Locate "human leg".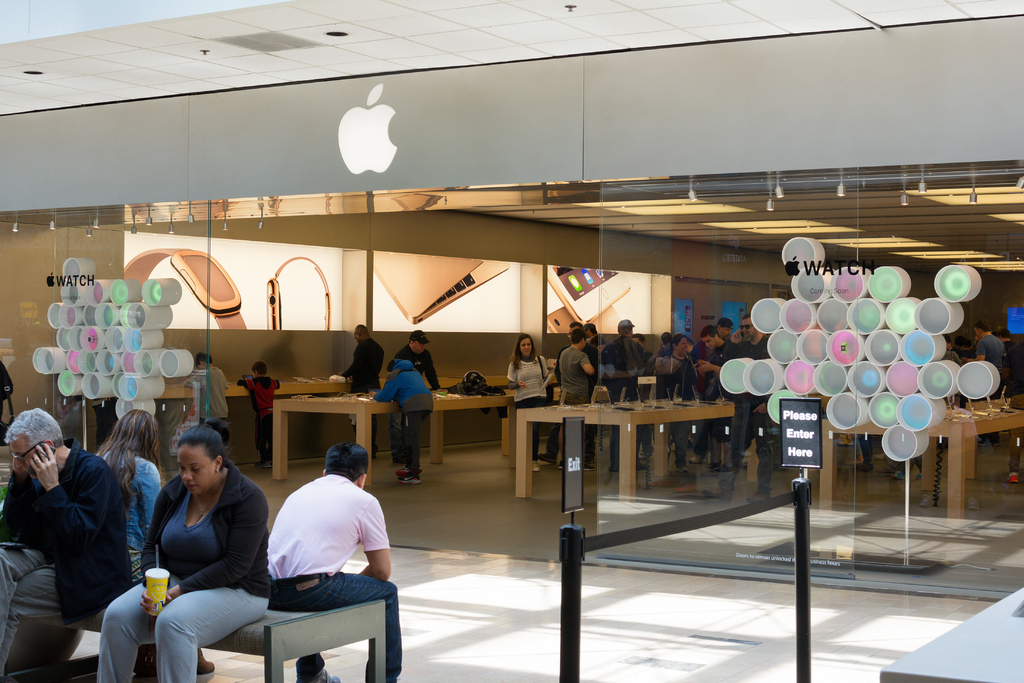
Bounding box: Rect(529, 392, 544, 472).
